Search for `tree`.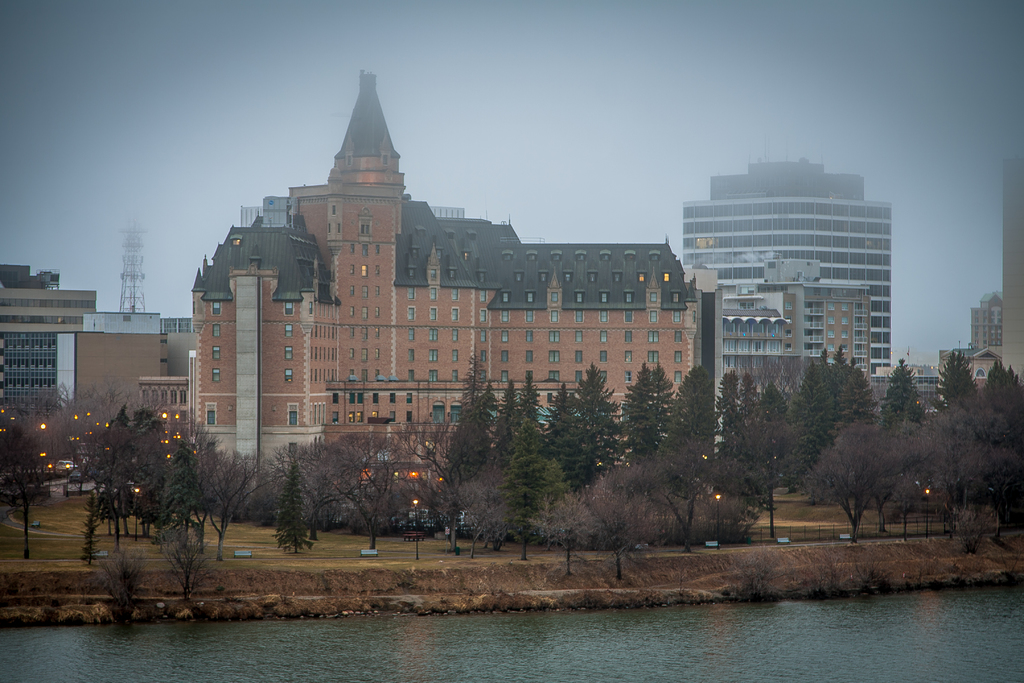
Found at (75,499,104,553).
